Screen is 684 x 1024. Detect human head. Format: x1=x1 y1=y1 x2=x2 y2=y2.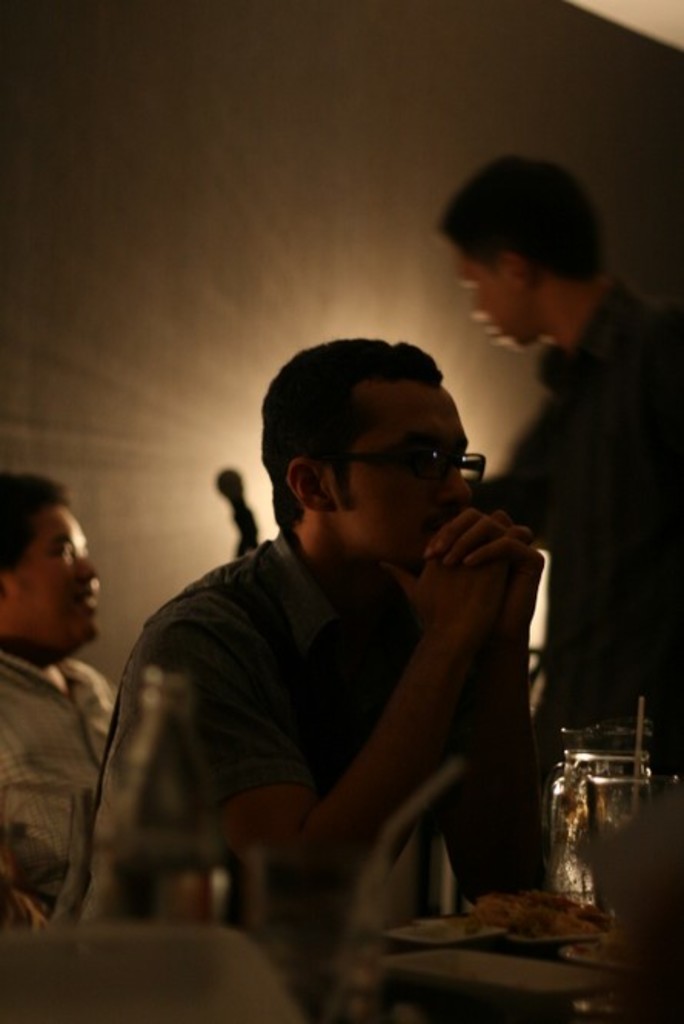
x1=3 y1=472 x2=103 y2=646.
